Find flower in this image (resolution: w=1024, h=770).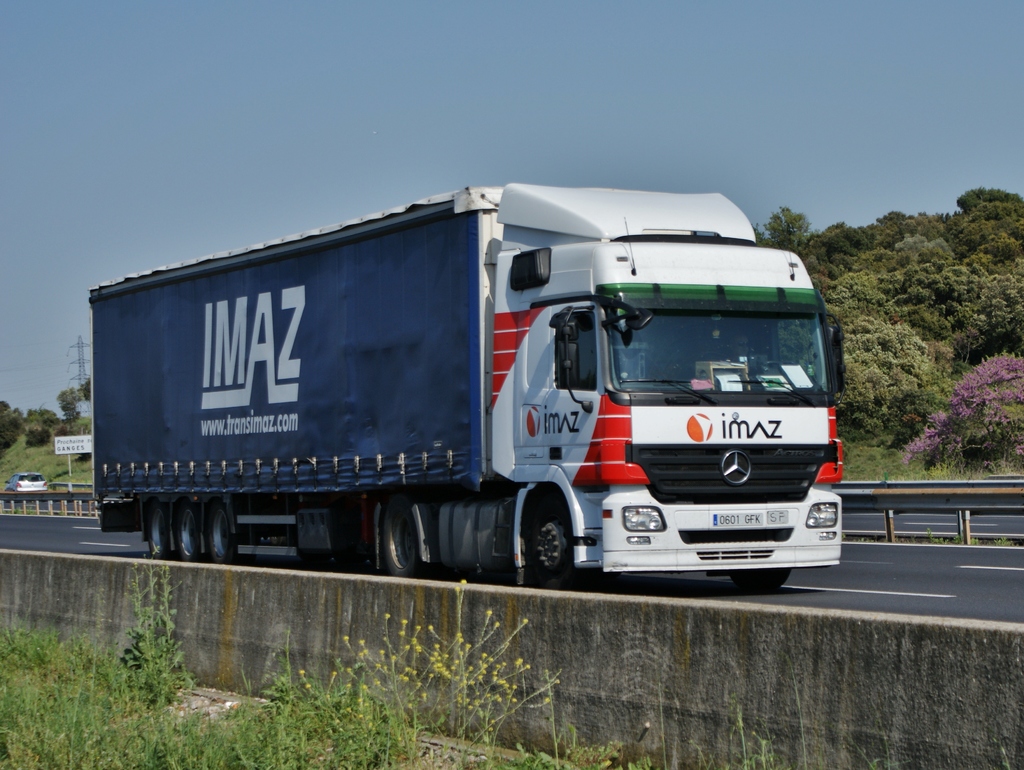
[x1=459, y1=577, x2=467, y2=584].
